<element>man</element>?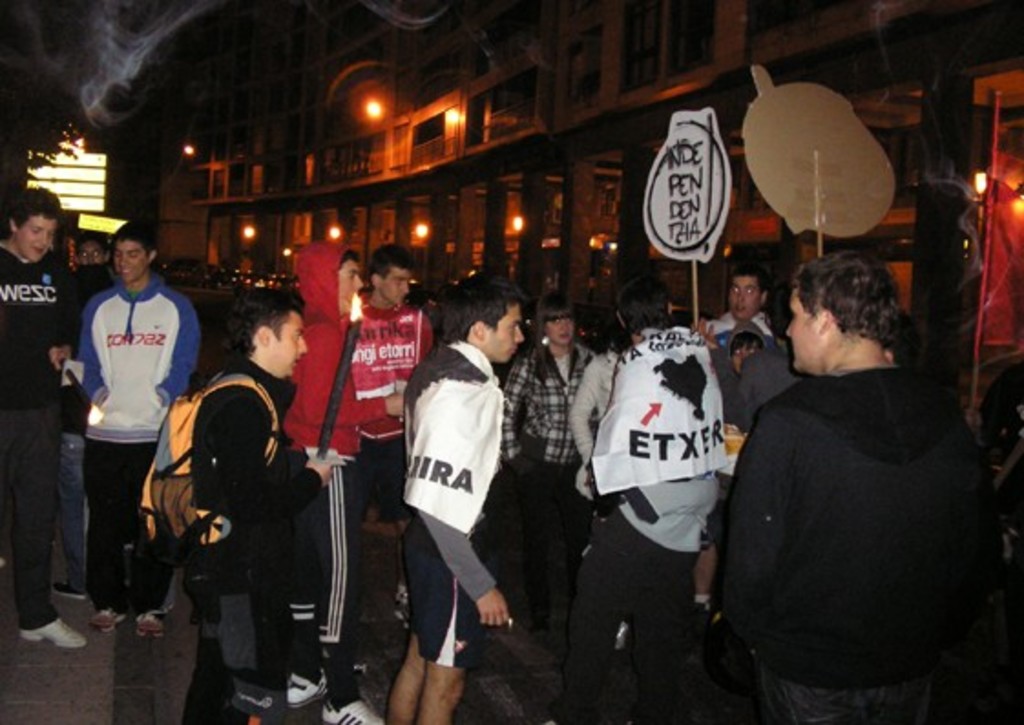
564 276 723 723
